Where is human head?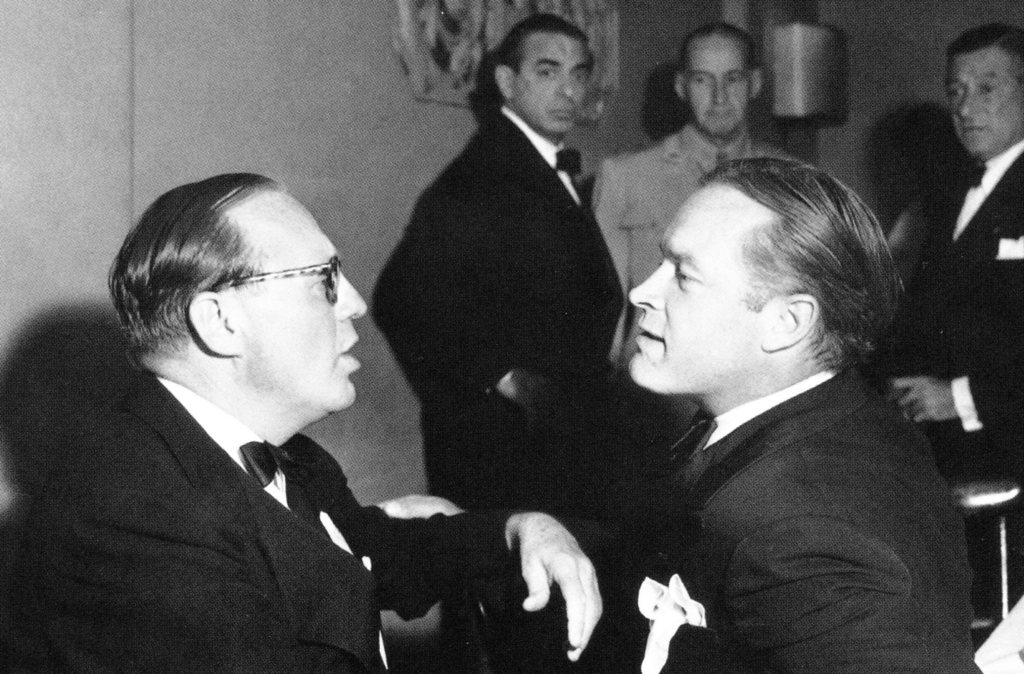
detection(943, 24, 1023, 152).
